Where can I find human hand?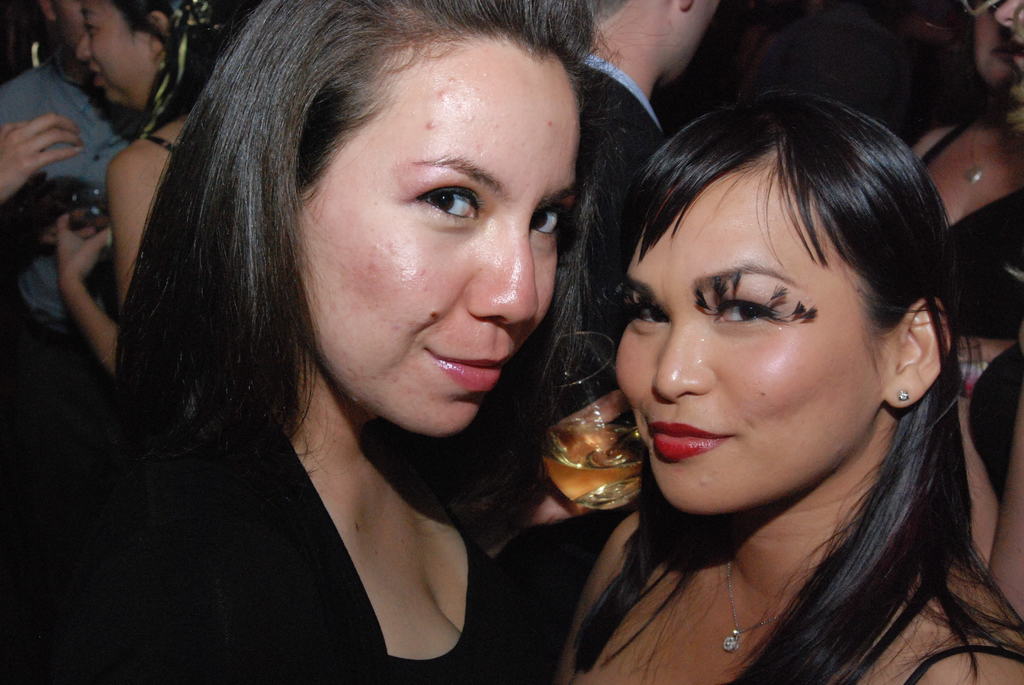
You can find it at detection(539, 387, 646, 526).
